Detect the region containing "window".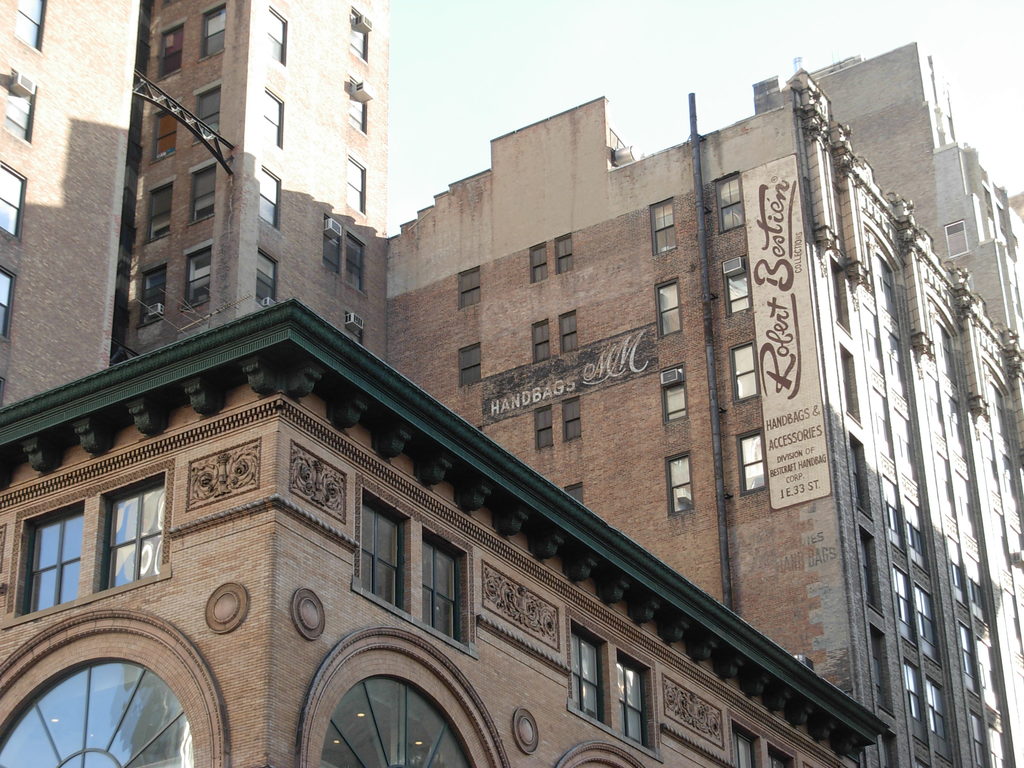
region(0, 158, 31, 243).
